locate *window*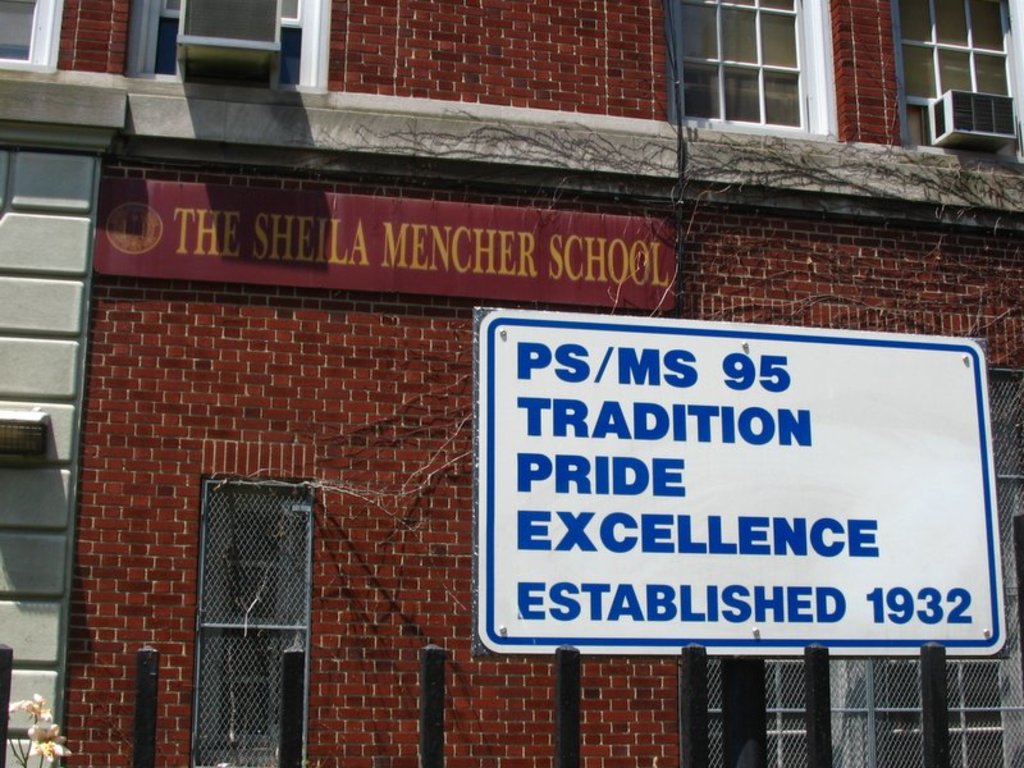
box=[887, 3, 1021, 151]
